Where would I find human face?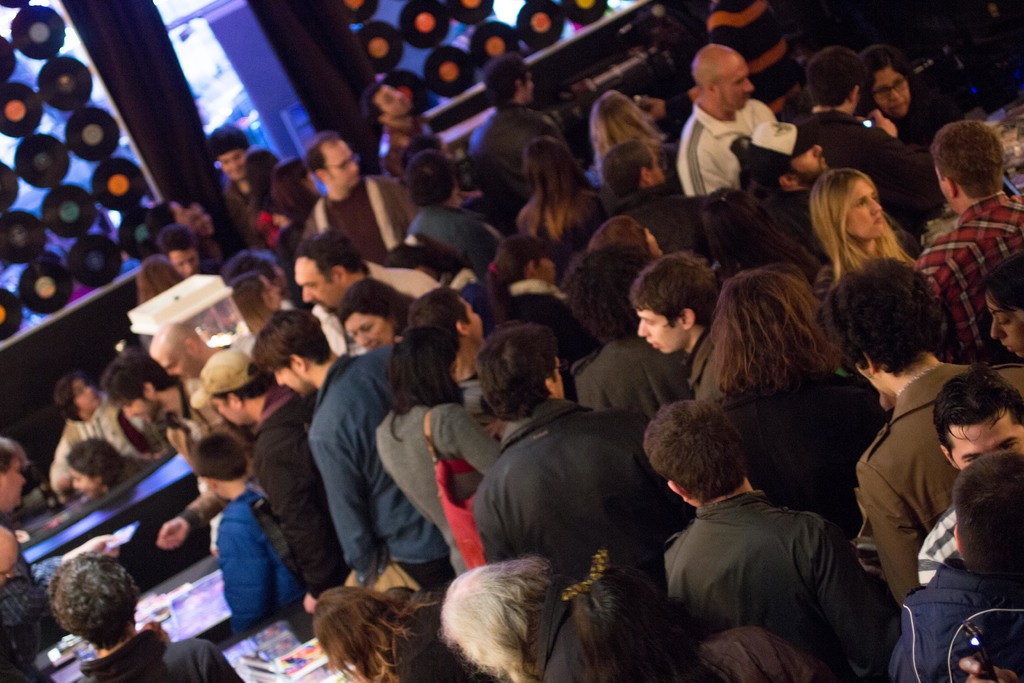
At l=951, t=406, r=1023, b=475.
